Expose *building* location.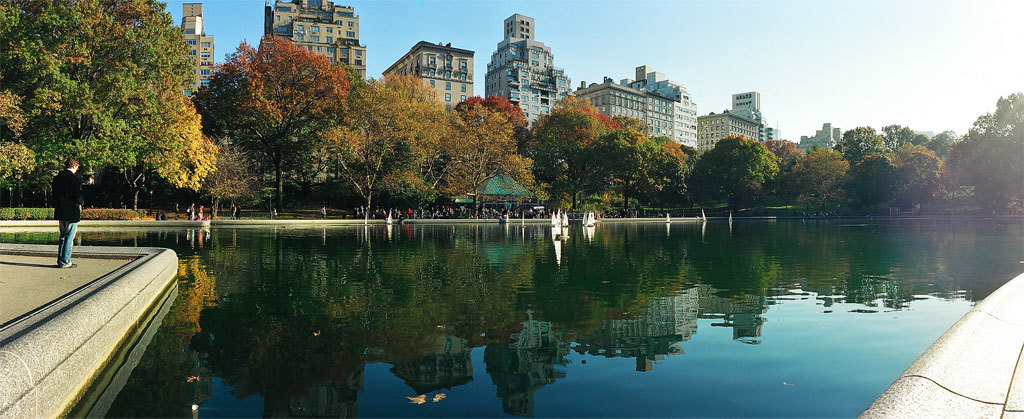
Exposed at rect(703, 90, 768, 152).
